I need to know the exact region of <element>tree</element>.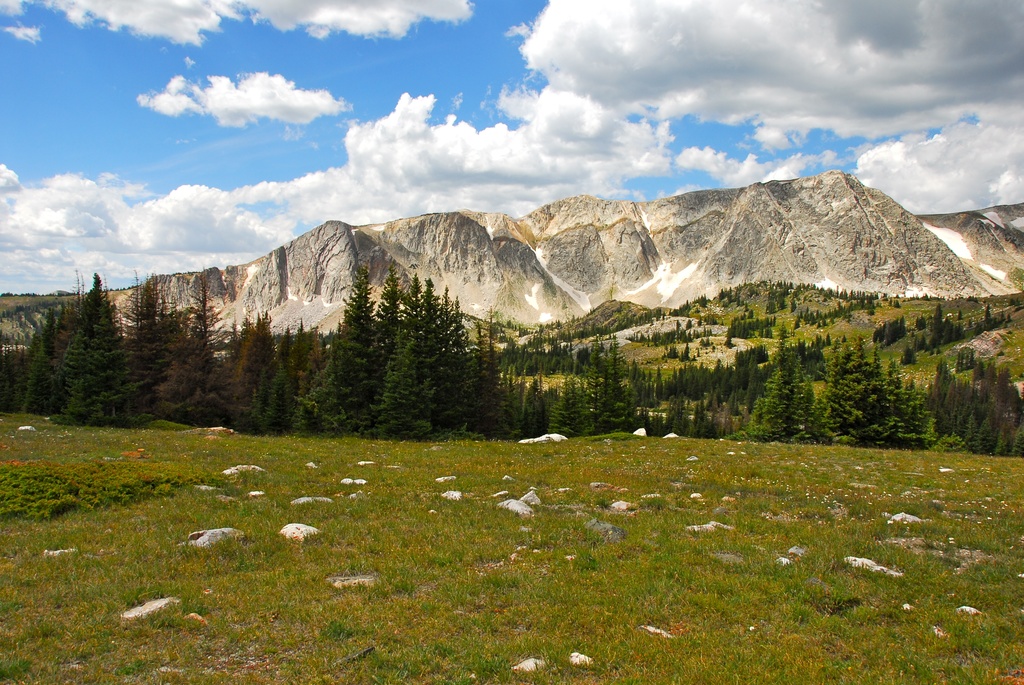
Region: pyautogui.locateOnScreen(867, 309, 913, 354).
